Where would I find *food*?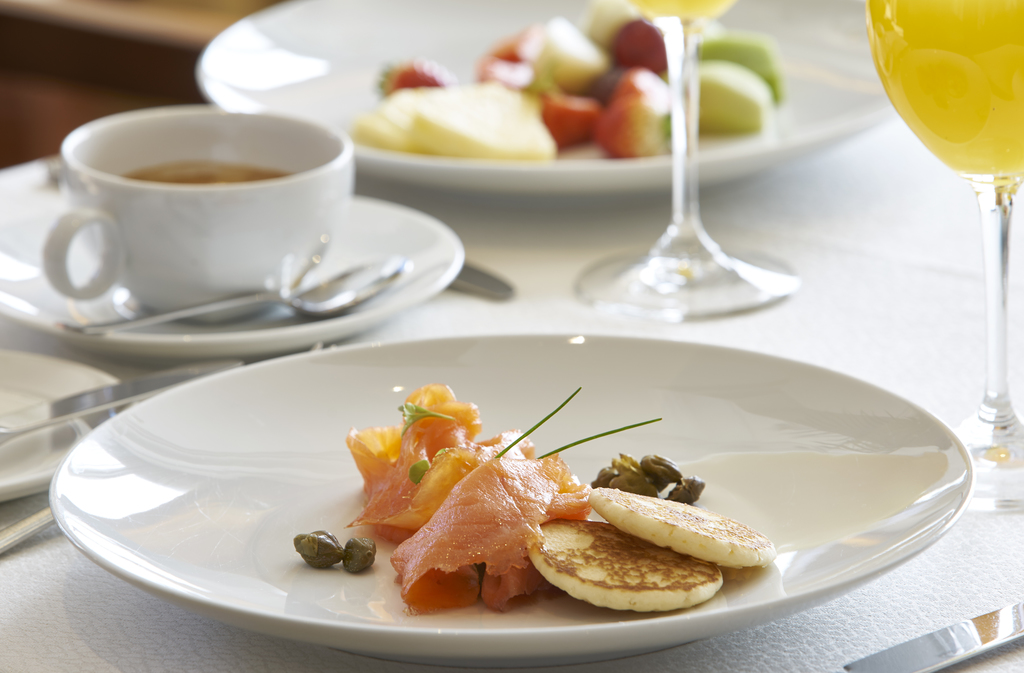
At <region>332, 397, 844, 622</region>.
